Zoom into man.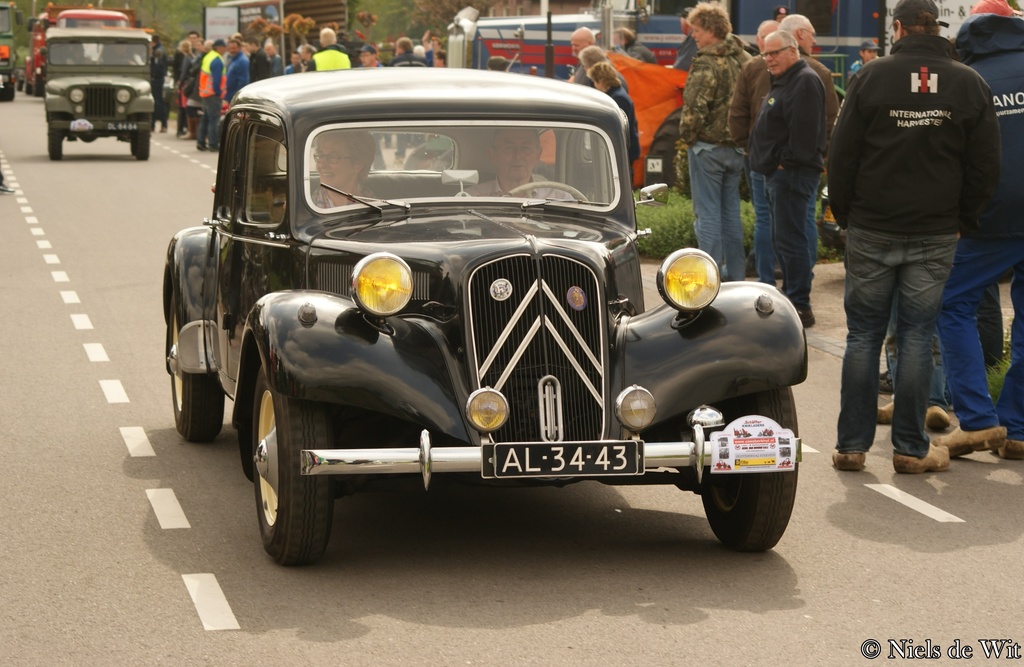
Zoom target: <bbox>225, 40, 250, 98</bbox>.
